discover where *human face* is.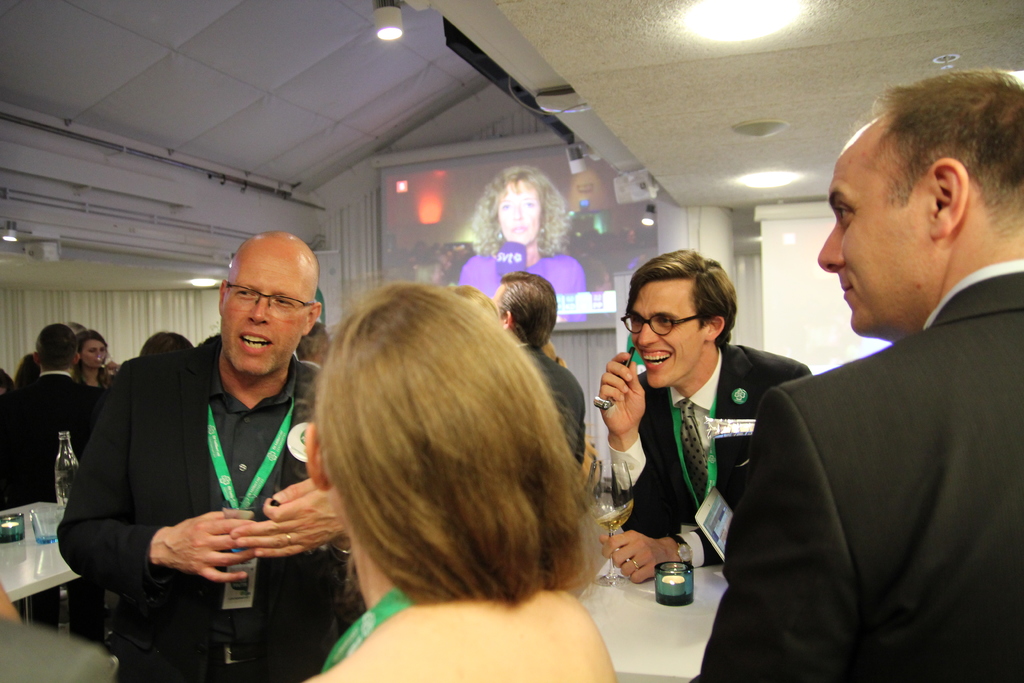
Discovered at <bbox>497, 175, 540, 245</bbox>.
